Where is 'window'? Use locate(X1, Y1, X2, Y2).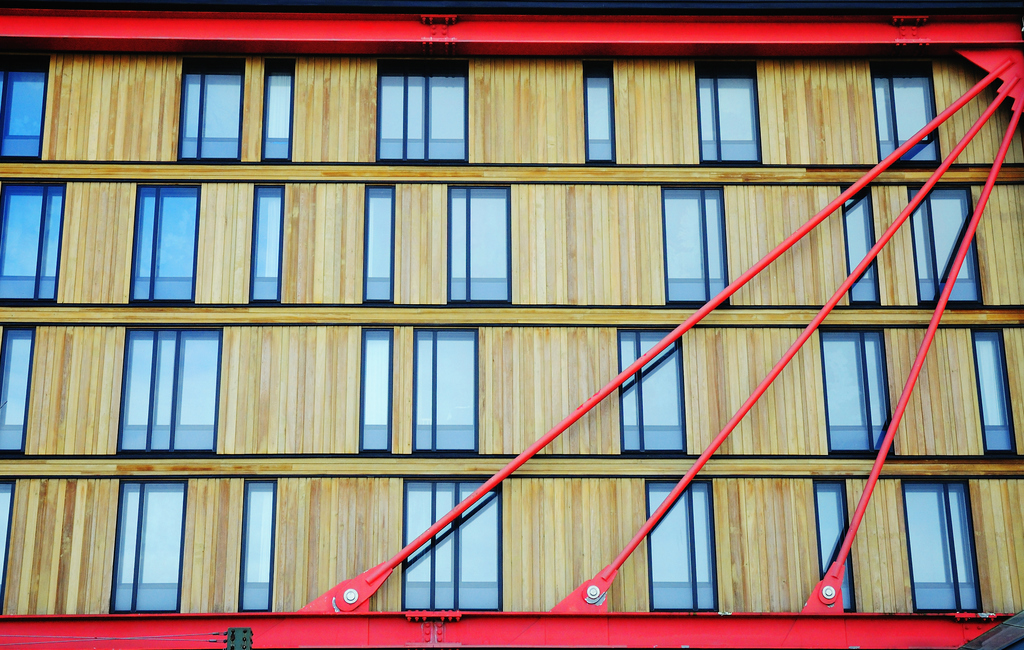
locate(133, 181, 205, 310).
